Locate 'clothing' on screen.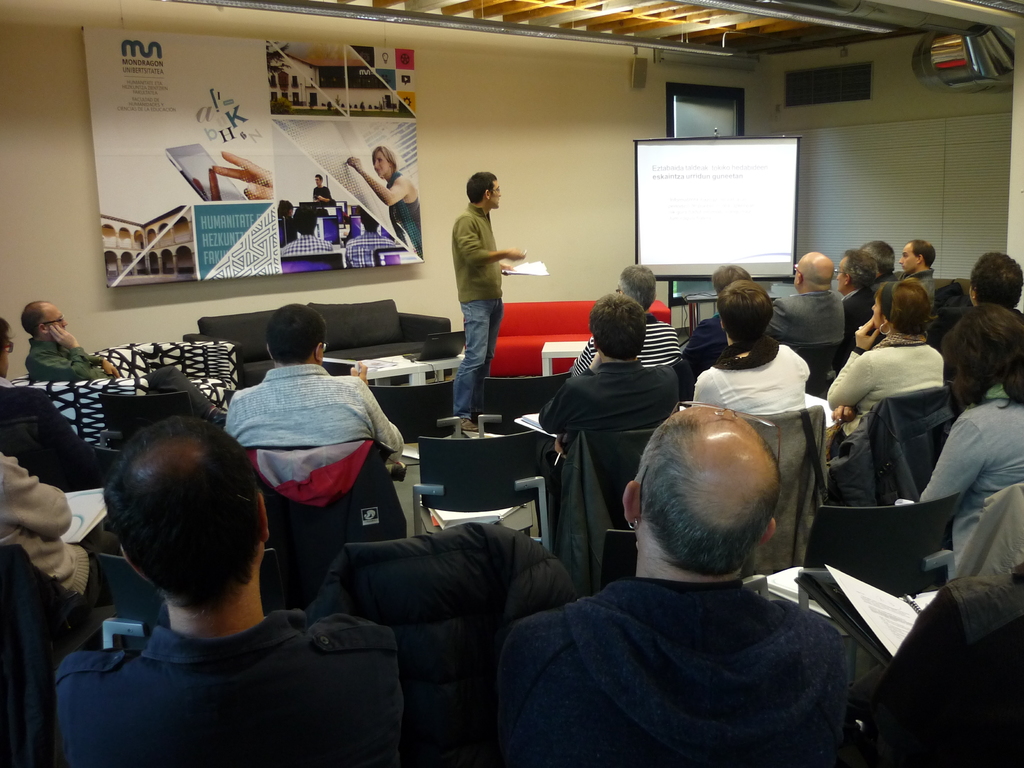
On screen at (448, 198, 508, 418).
